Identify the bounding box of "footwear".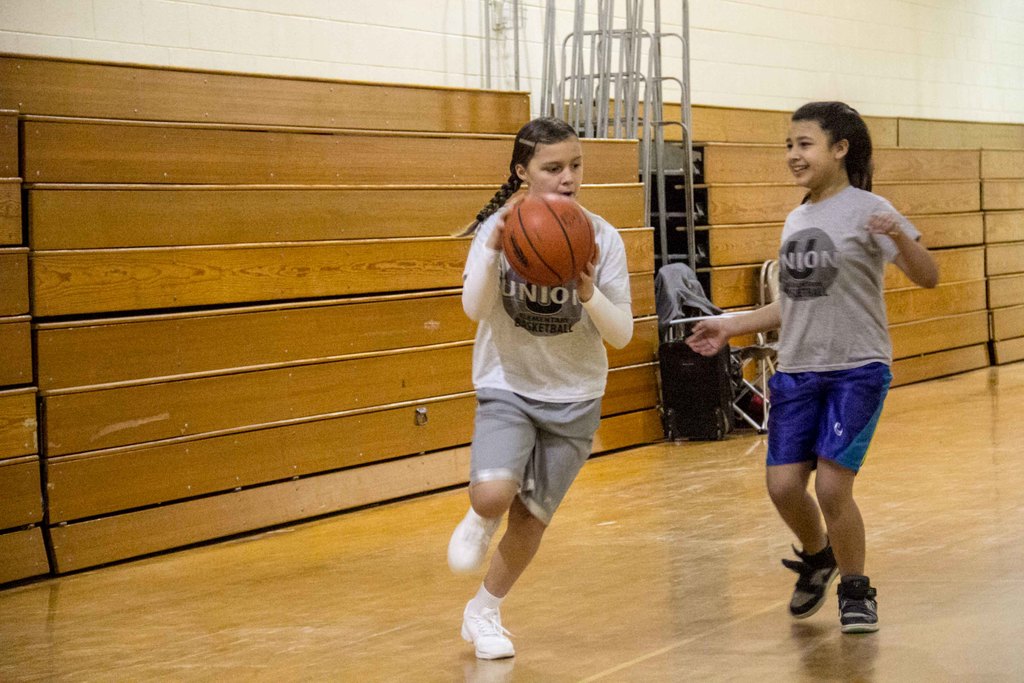
bbox(838, 579, 881, 632).
